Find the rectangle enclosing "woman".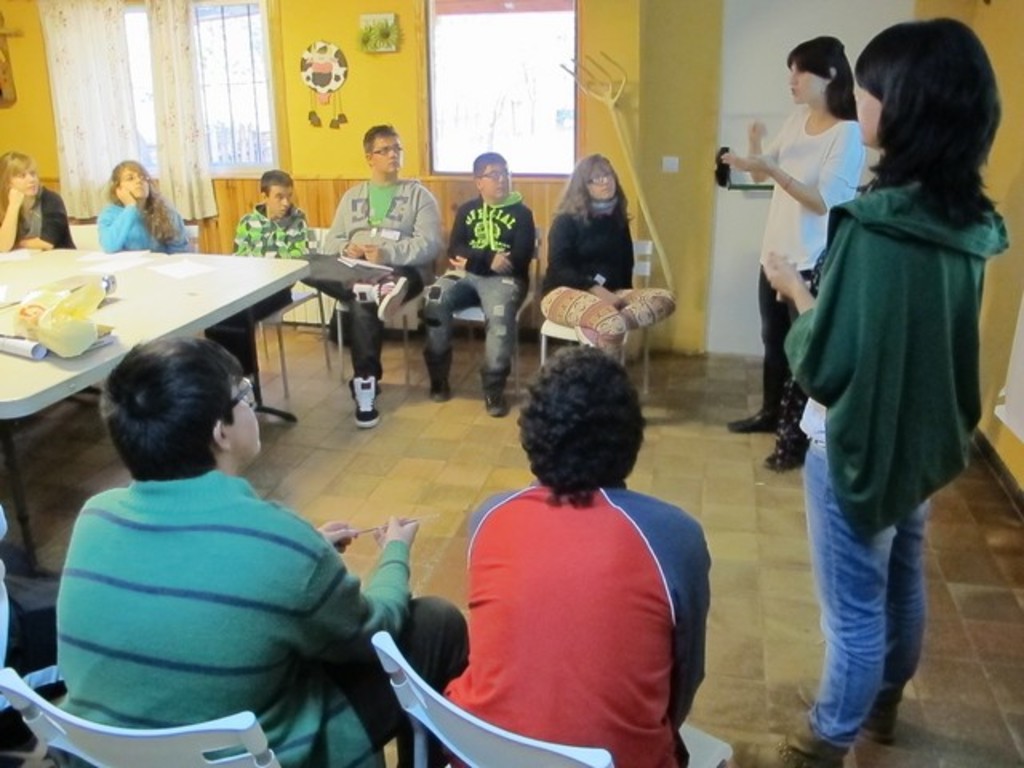
box(541, 152, 678, 365).
